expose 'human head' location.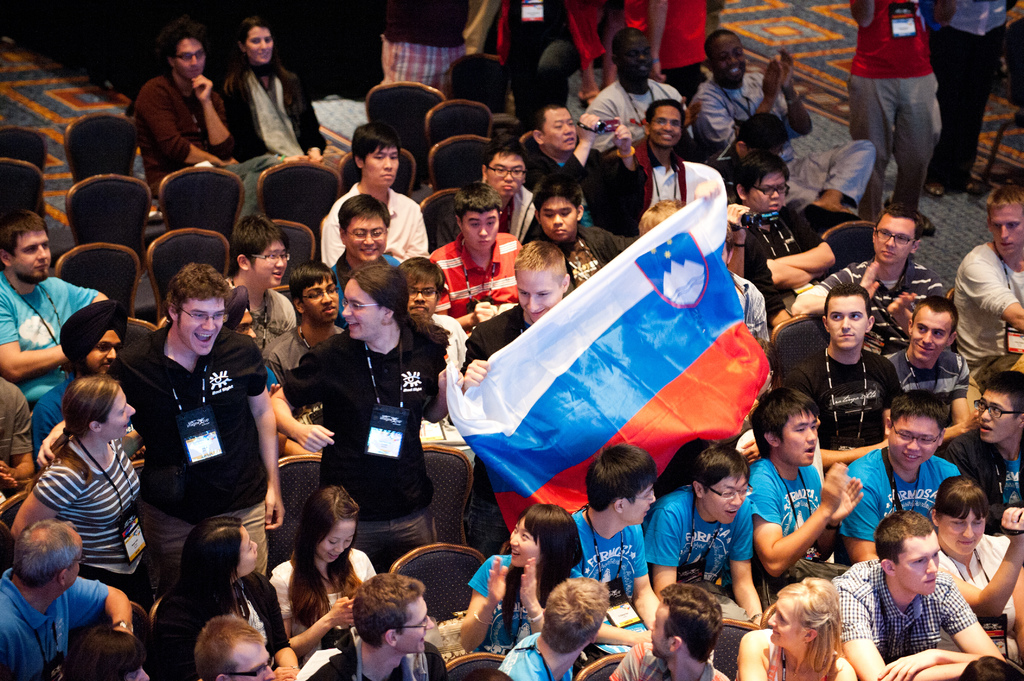
Exposed at [left=876, top=512, right=943, bottom=601].
